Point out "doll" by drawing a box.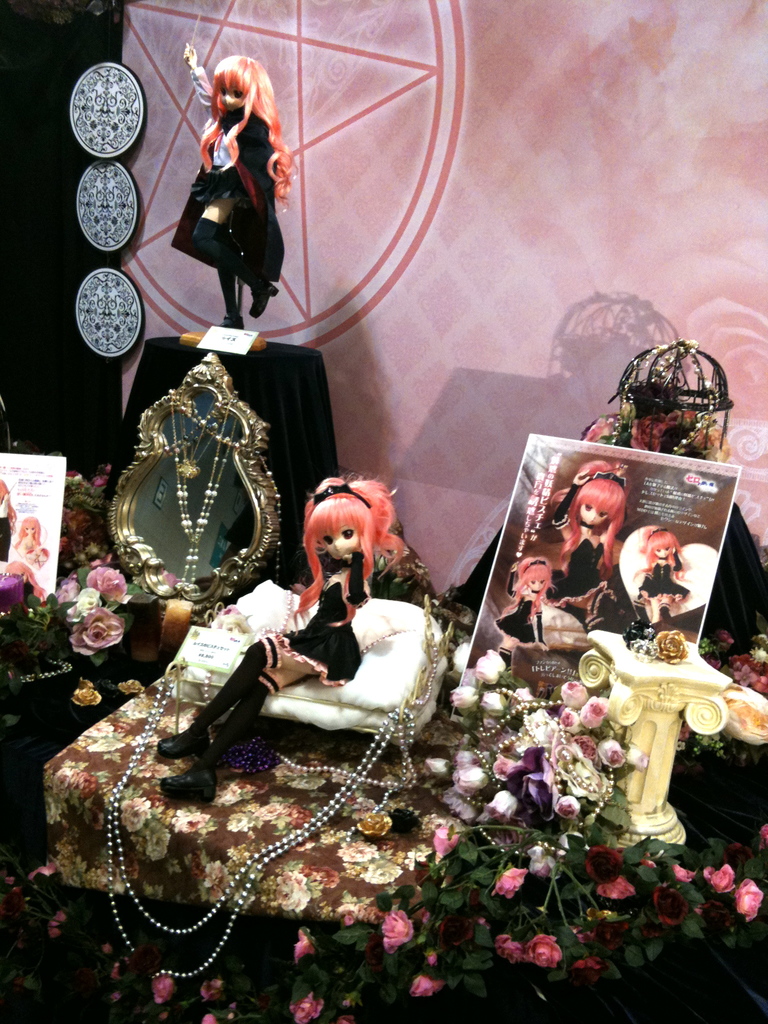
box=[170, 46, 291, 337].
